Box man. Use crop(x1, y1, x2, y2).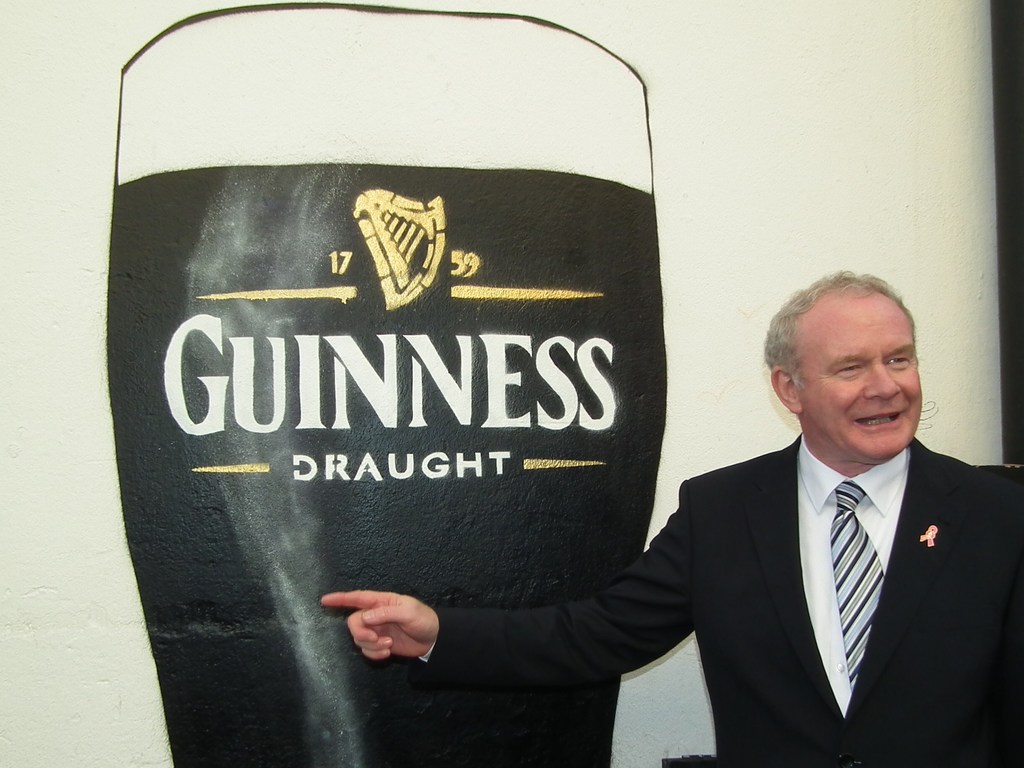
crop(320, 270, 1023, 767).
